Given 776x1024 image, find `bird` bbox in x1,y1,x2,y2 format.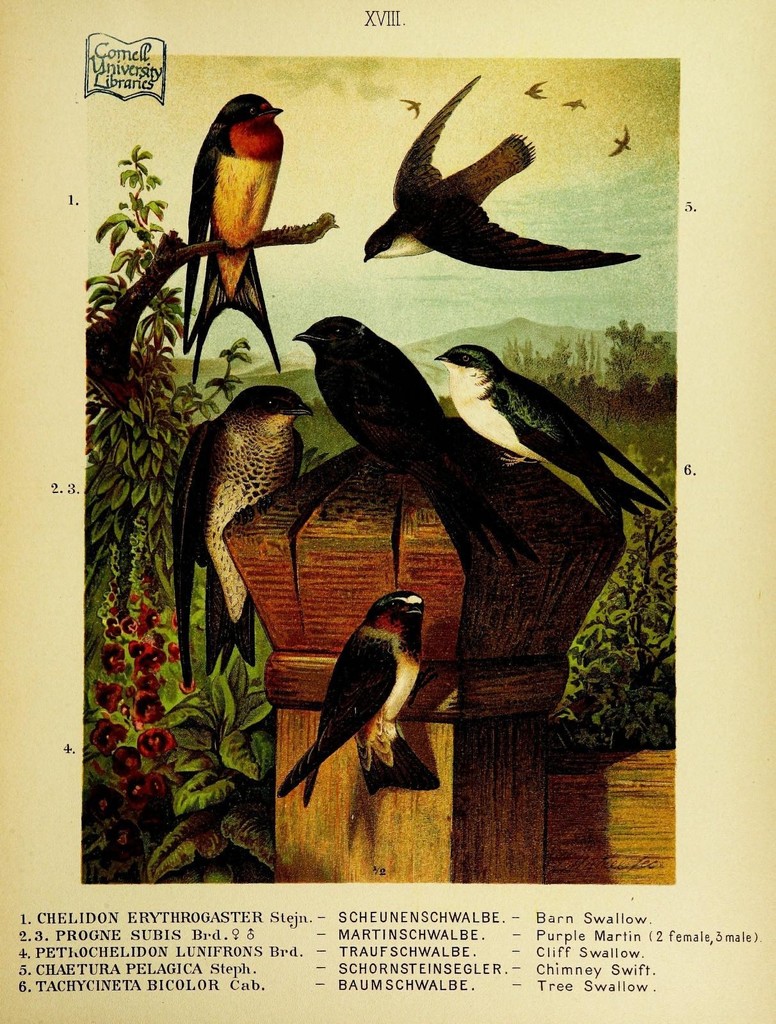
440,341,670,518.
